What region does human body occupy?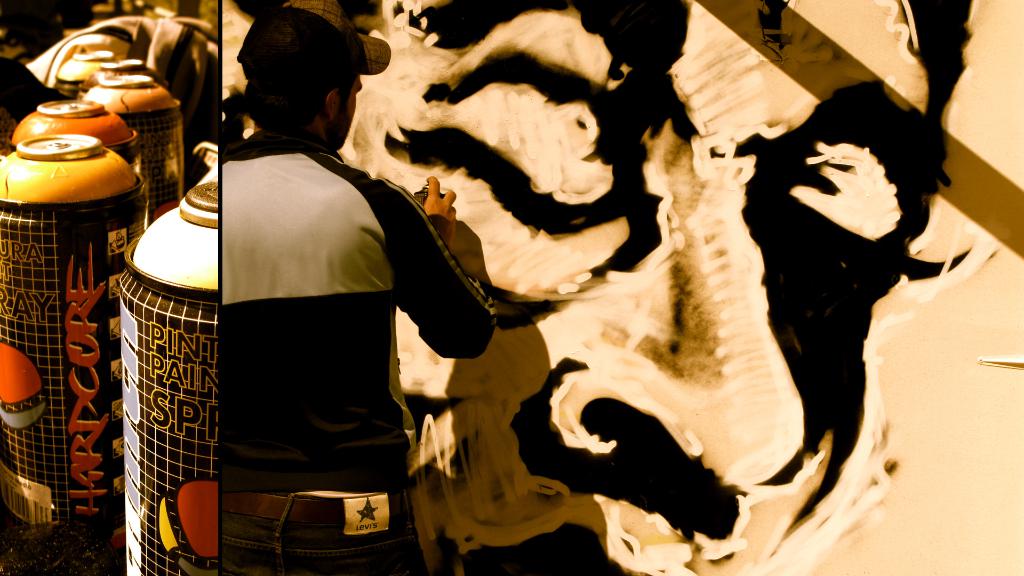
215, 0, 504, 575.
